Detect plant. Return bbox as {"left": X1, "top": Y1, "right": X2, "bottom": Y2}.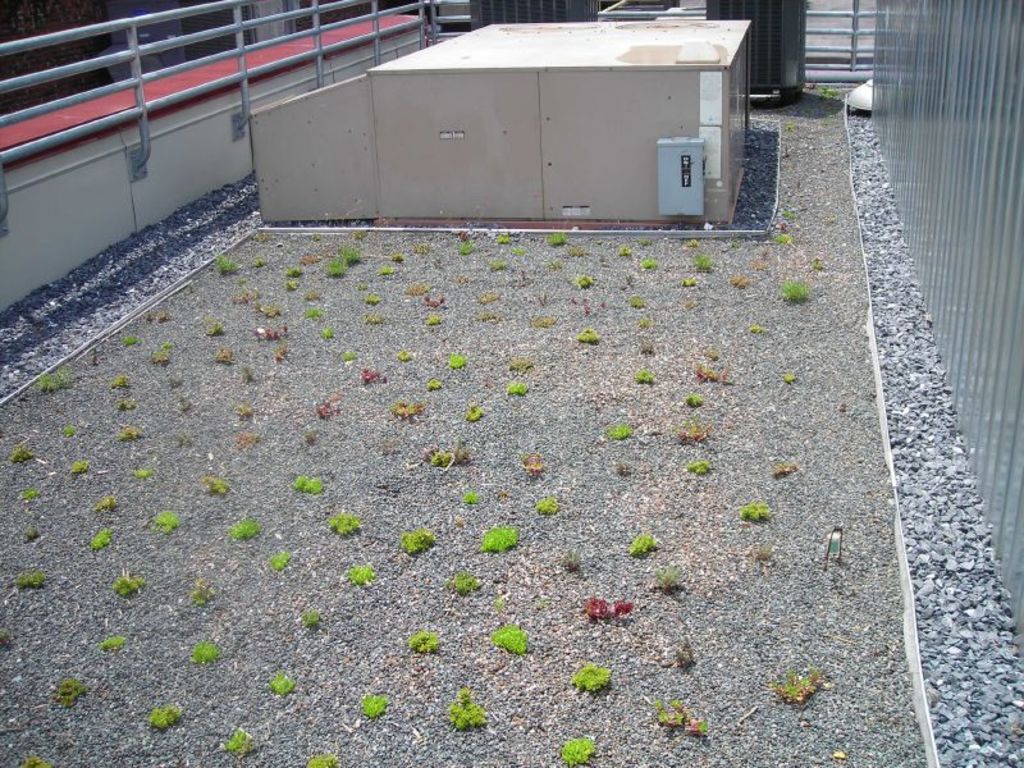
{"left": 344, "top": 352, "right": 367, "bottom": 370}.
